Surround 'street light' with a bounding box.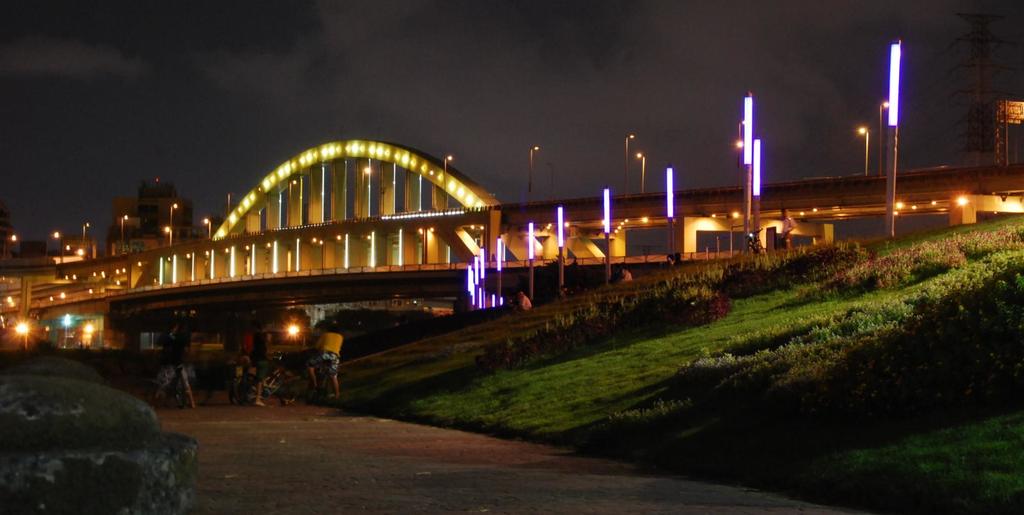
{"x1": 530, "y1": 145, "x2": 539, "y2": 204}.
